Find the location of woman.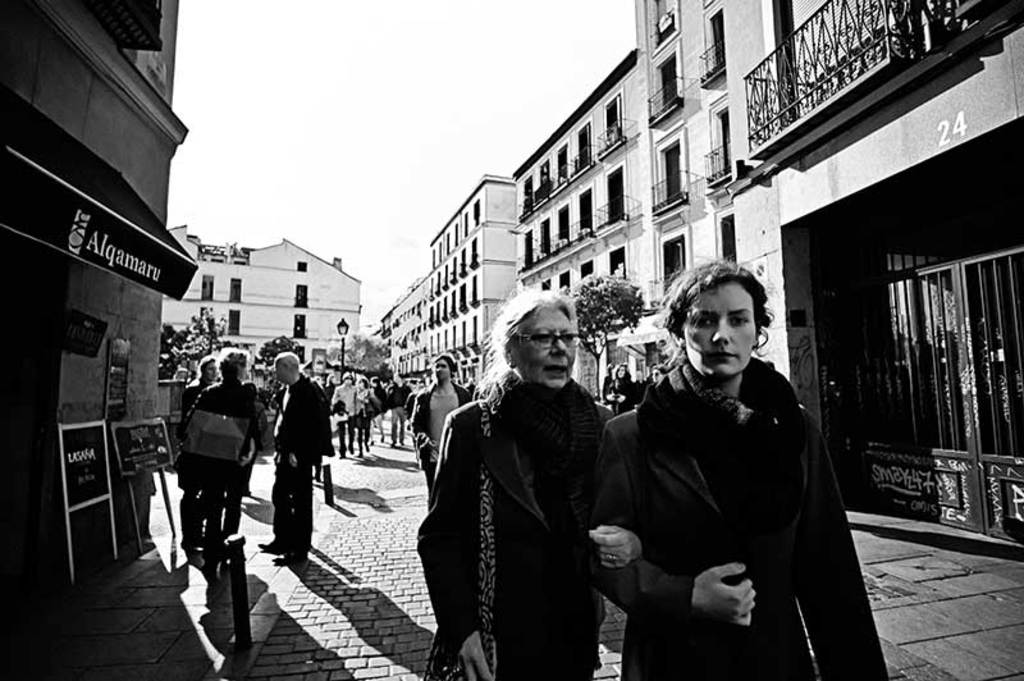
Location: box(604, 362, 637, 415).
